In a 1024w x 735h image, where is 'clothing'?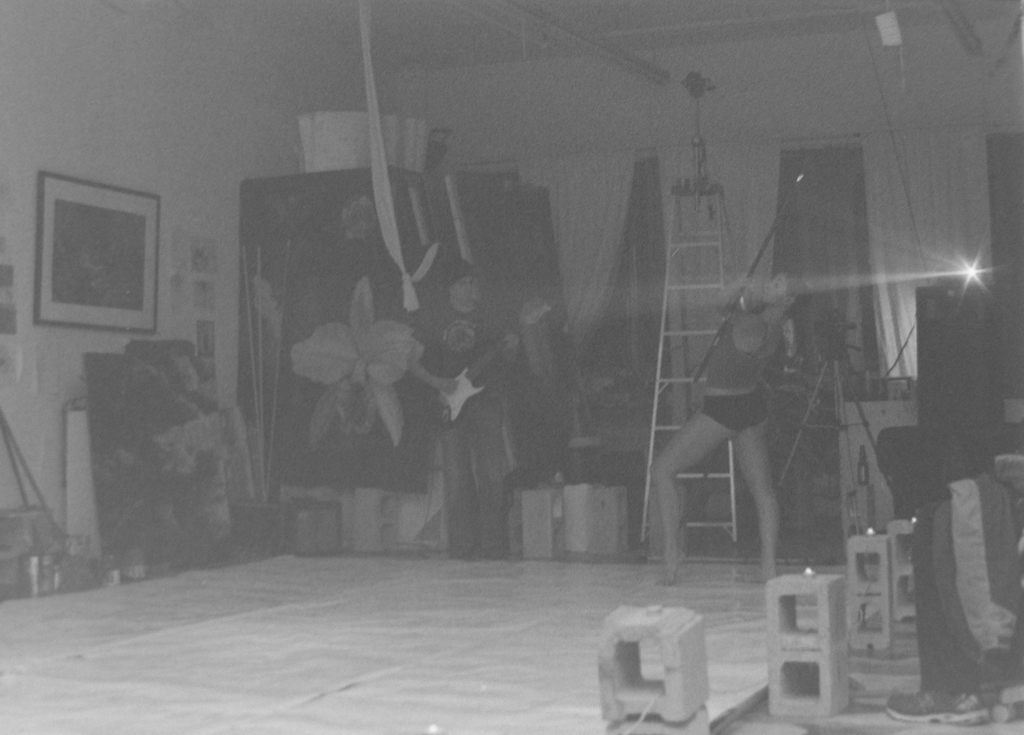
407:302:521:555.
